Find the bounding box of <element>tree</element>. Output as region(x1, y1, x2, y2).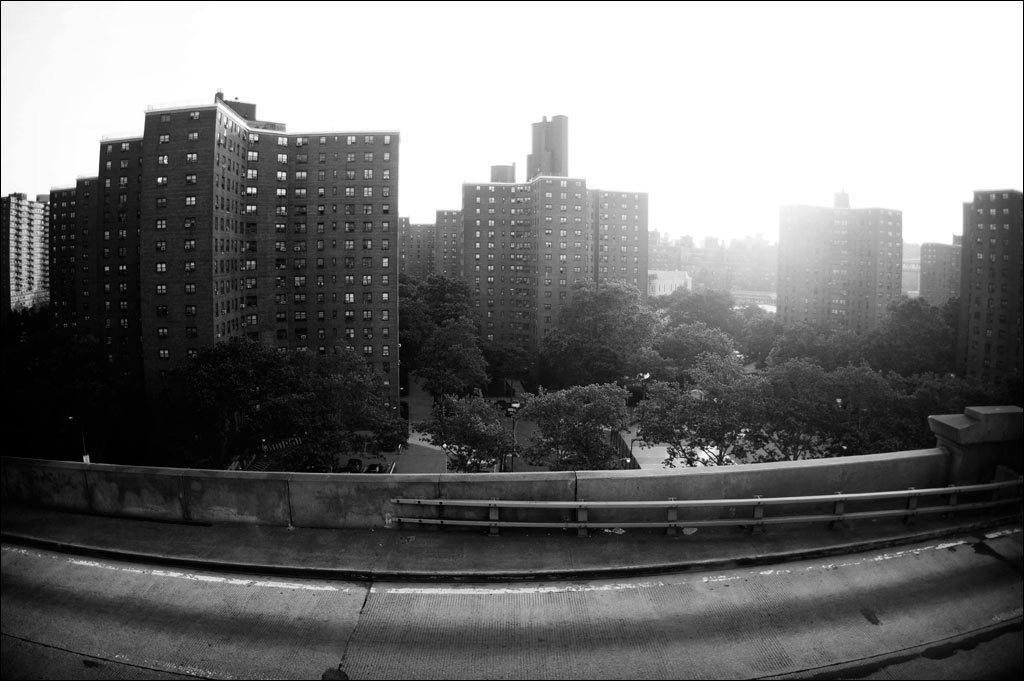
region(426, 399, 555, 467).
